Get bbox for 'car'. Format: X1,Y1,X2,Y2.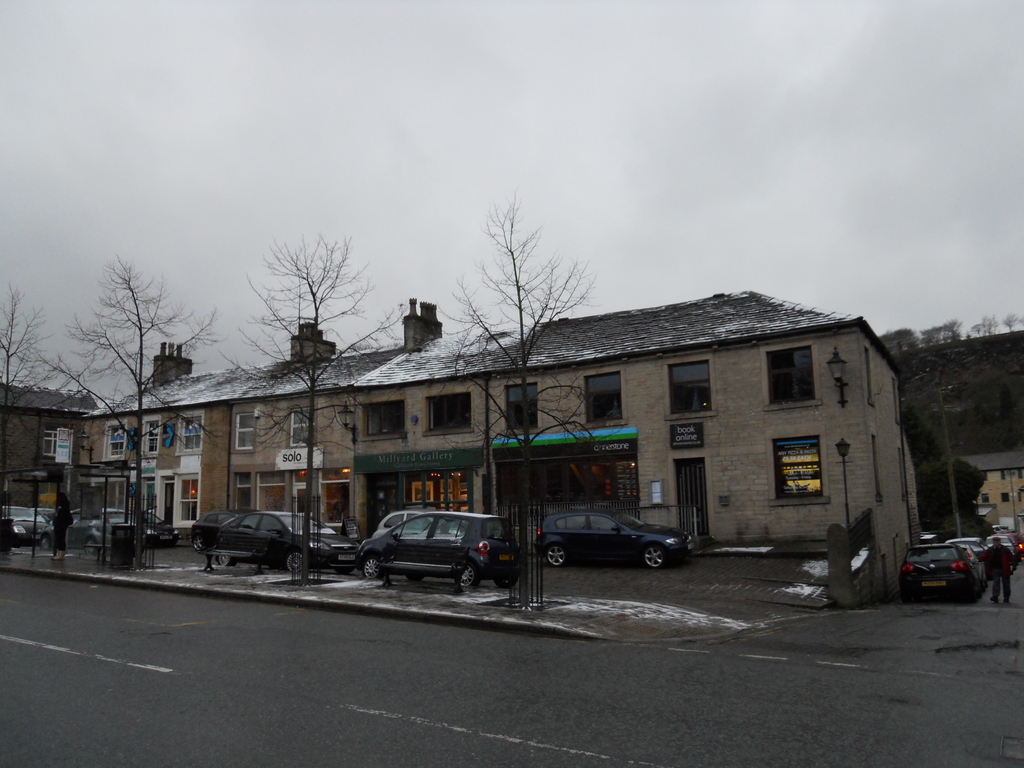
890,540,989,604.
